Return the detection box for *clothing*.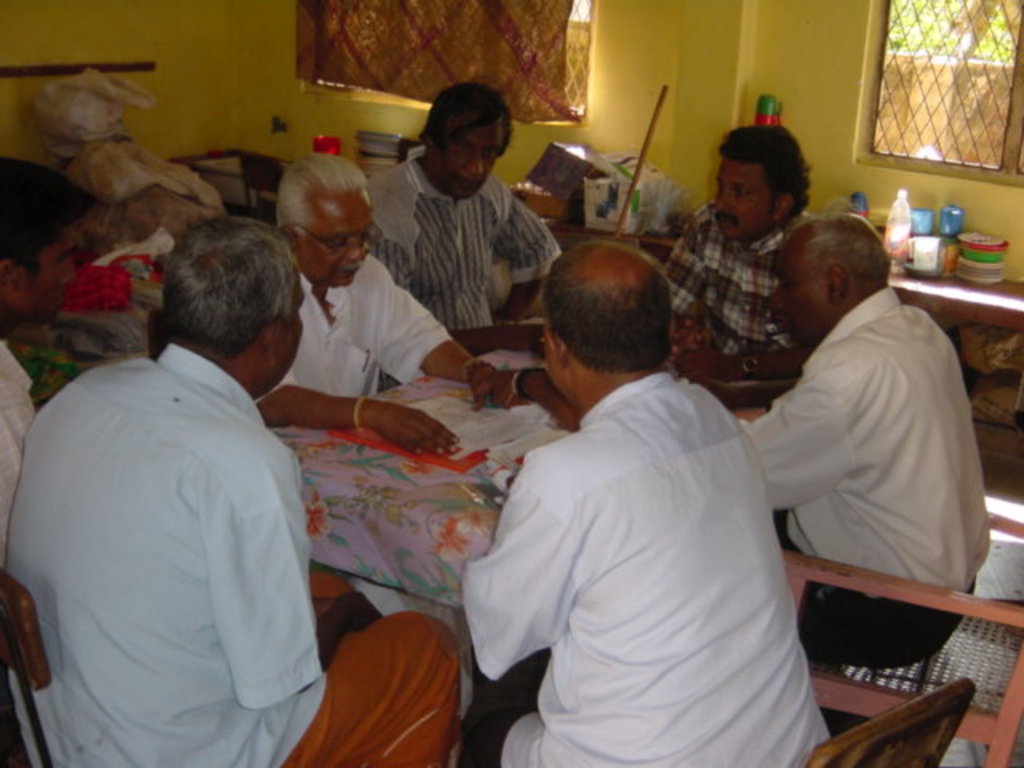
(18,278,334,767).
